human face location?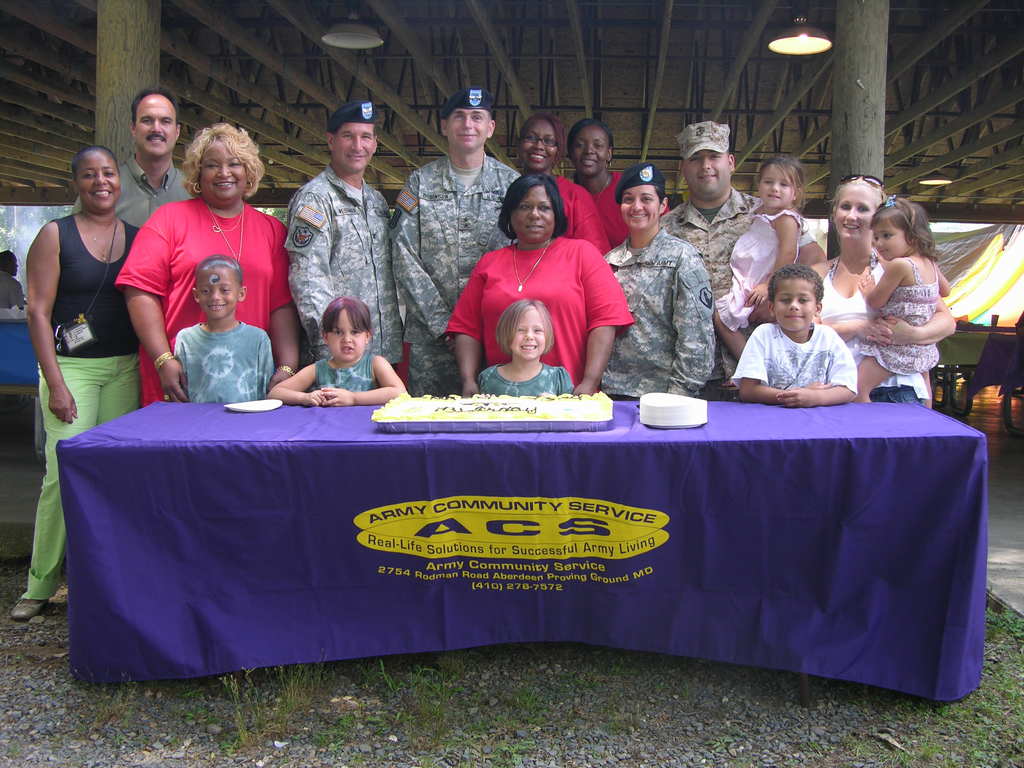
(136, 98, 175, 156)
